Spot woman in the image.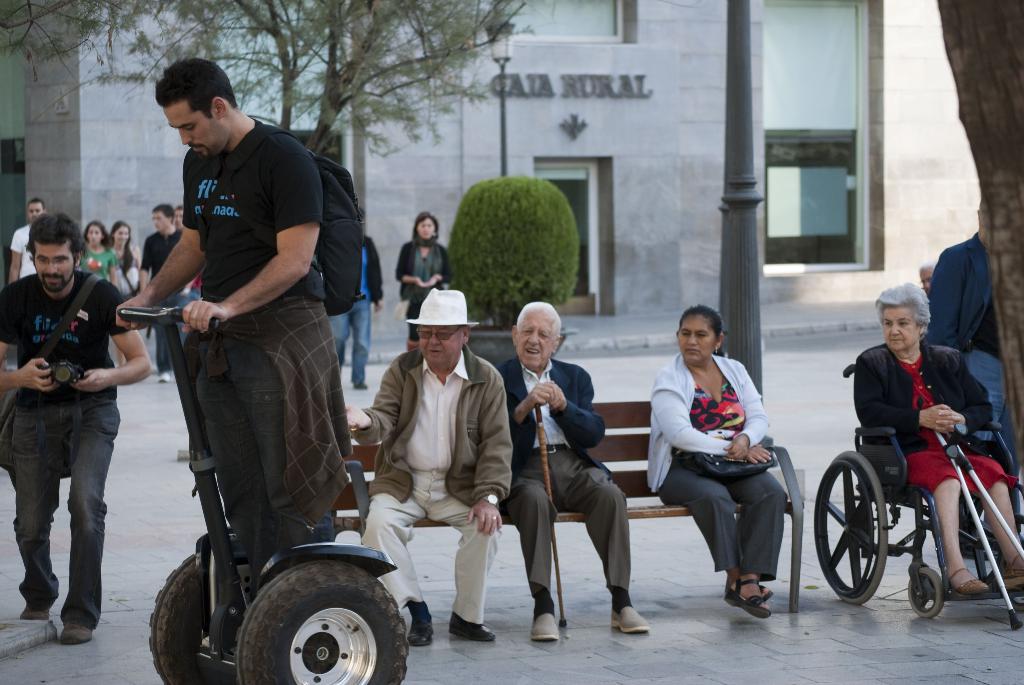
woman found at {"x1": 855, "y1": 279, "x2": 1023, "y2": 592}.
